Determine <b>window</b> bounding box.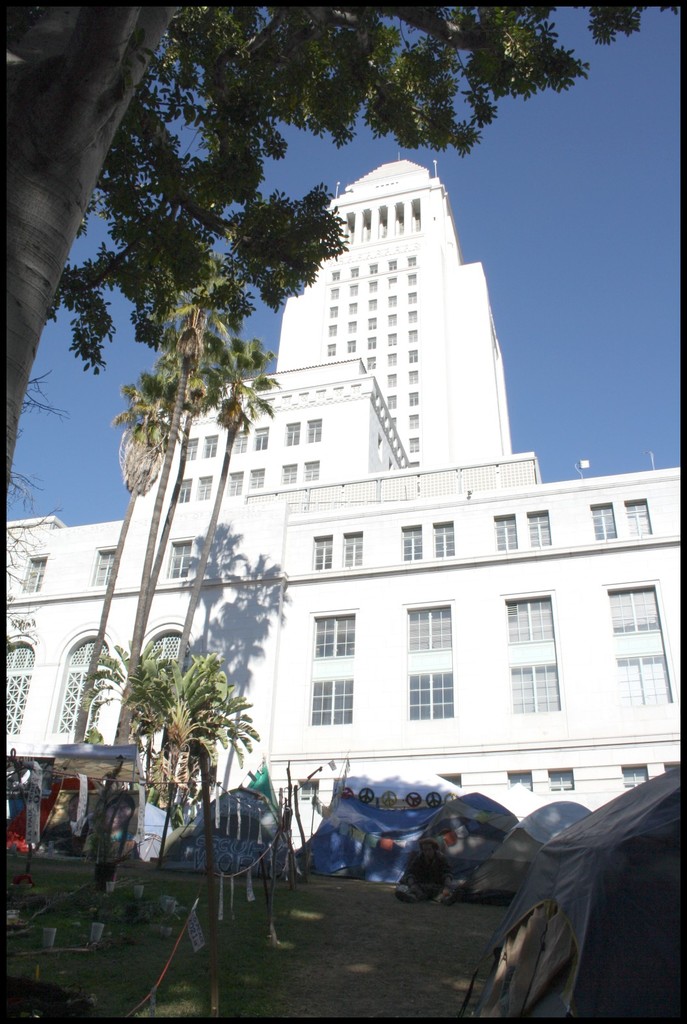
Determined: left=546, top=770, right=574, bottom=789.
